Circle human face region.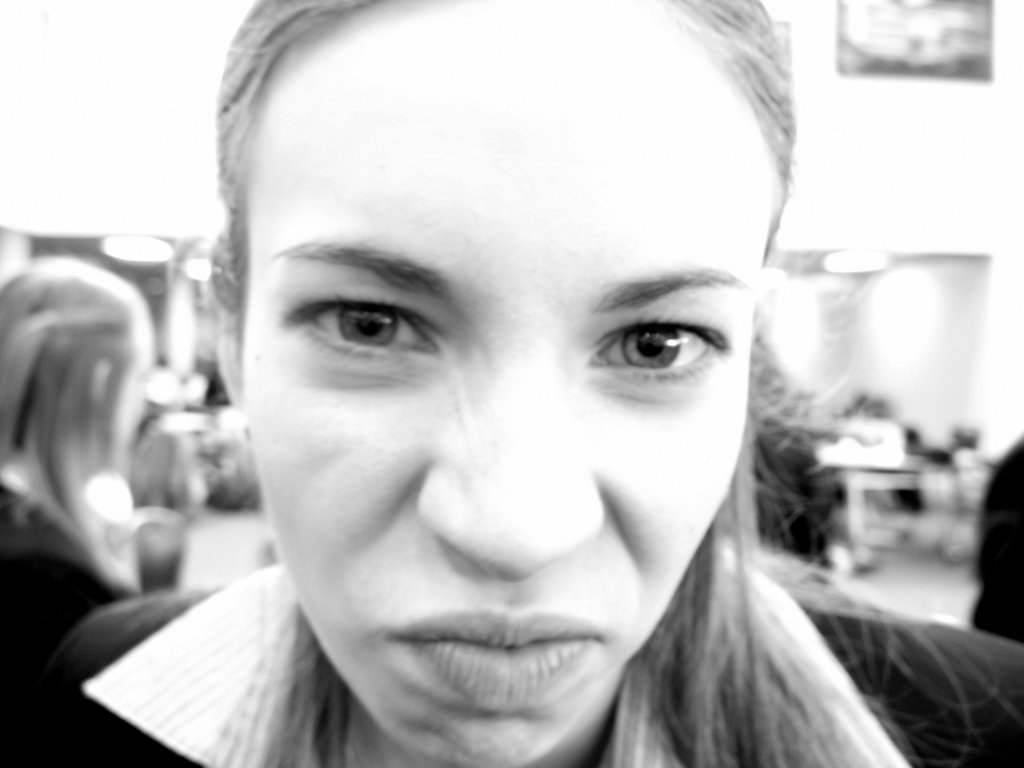
Region: (left=240, top=10, right=804, bottom=767).
